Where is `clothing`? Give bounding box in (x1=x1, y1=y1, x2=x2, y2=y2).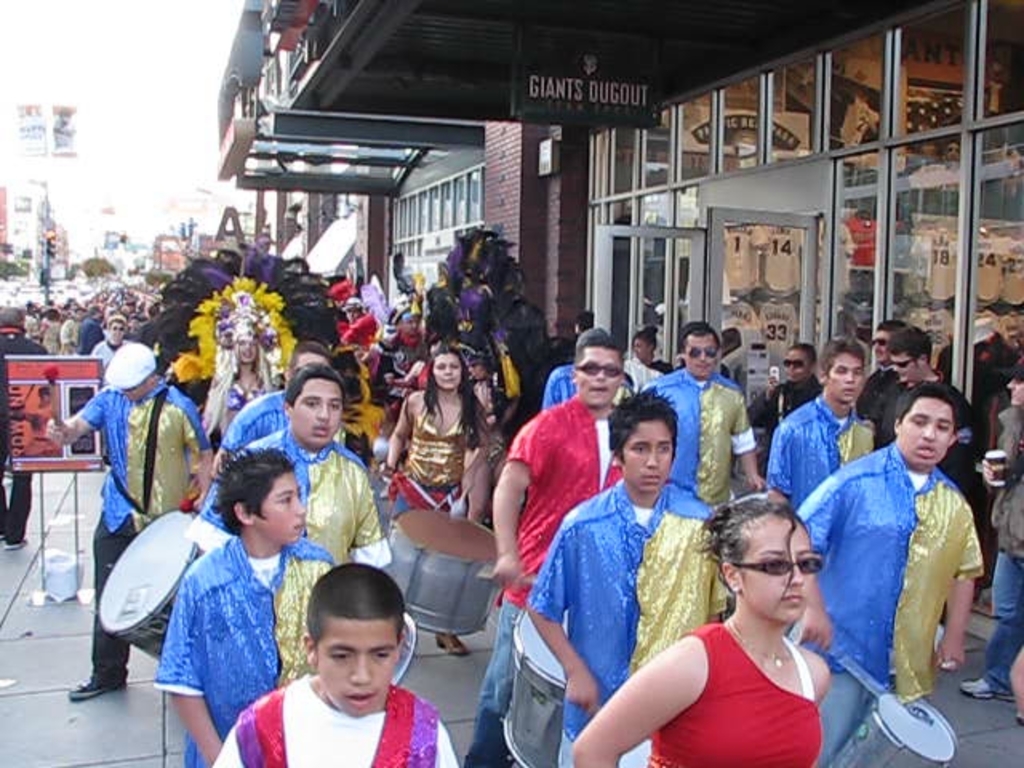
(x1=211, y1=368, x2=267, y2=438).
